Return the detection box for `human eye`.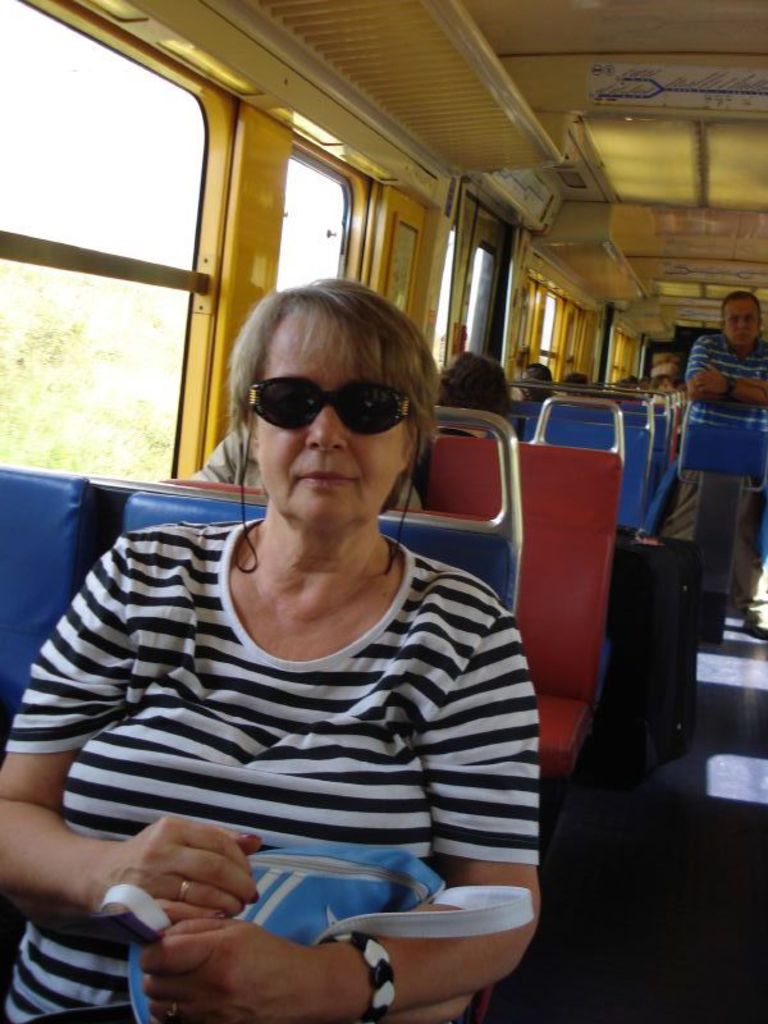
box(342, 397, 381, 415).
